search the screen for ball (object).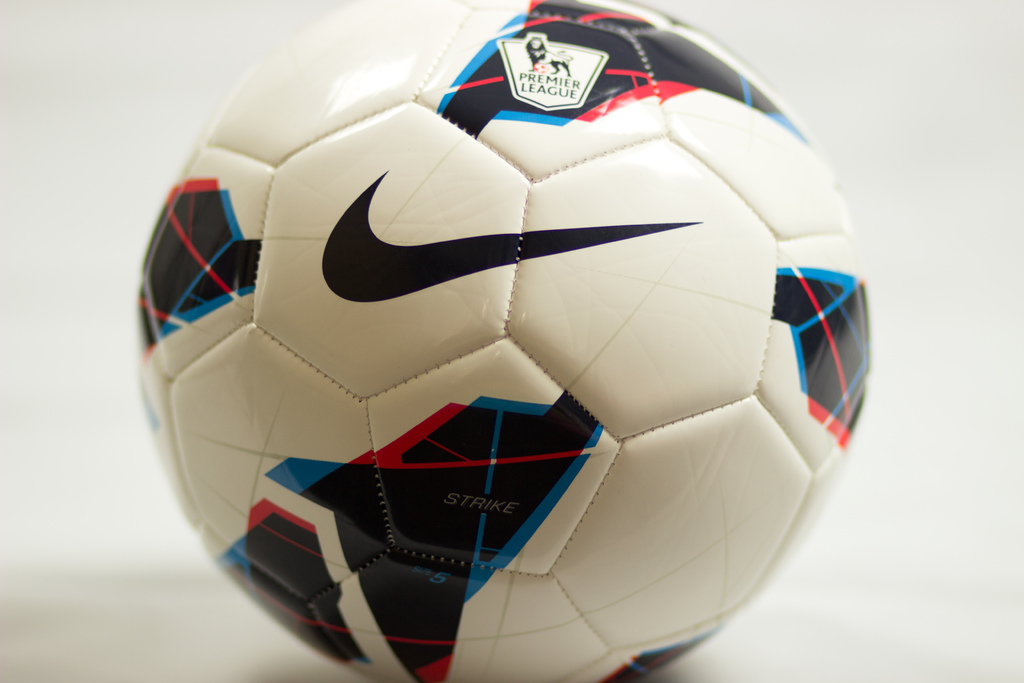
Found at x1=130, y1=1, x2=876, y2=682.
